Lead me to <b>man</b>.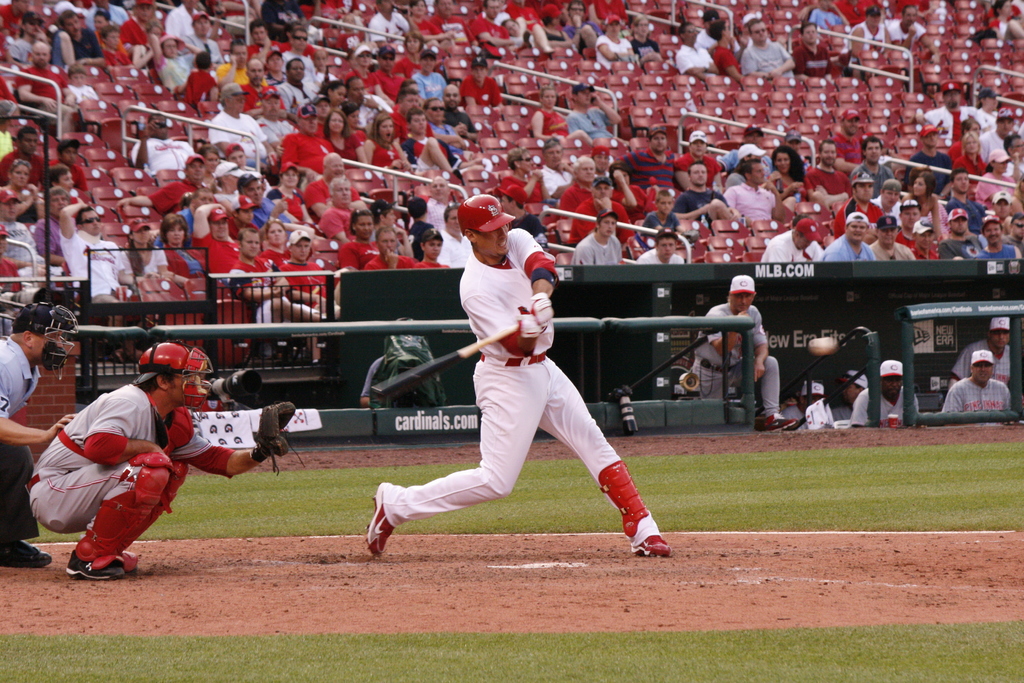
Lead to box=[563, 158, 600, 208].
